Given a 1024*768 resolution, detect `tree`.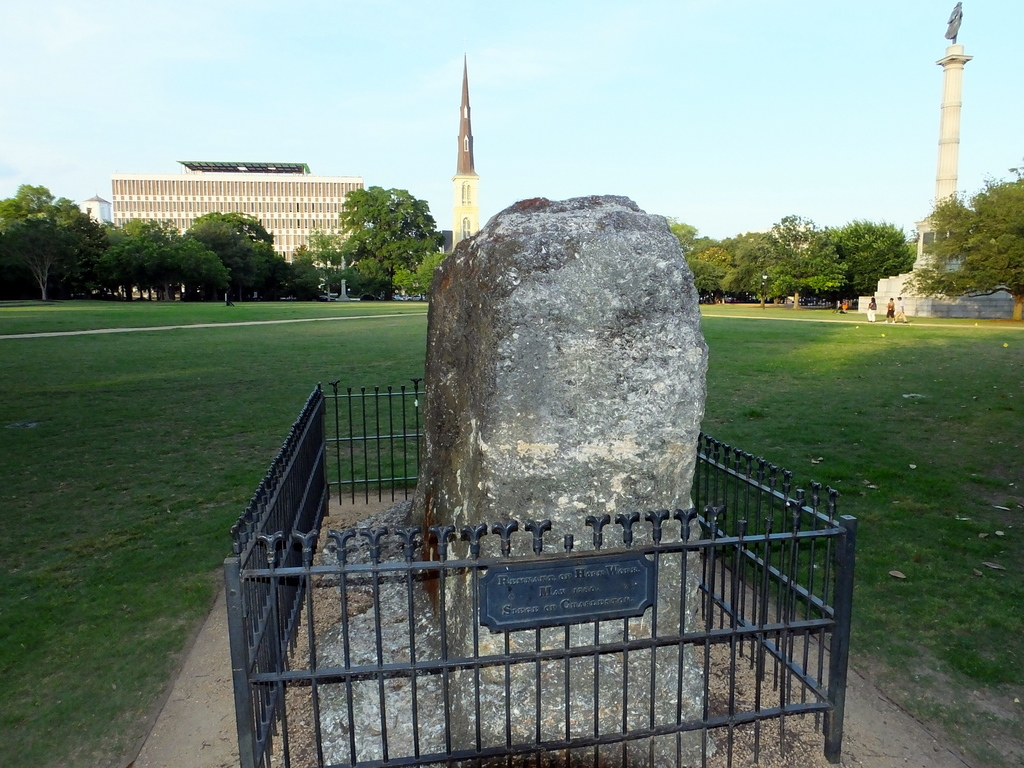
crop(897, 163, 1023, 323).
